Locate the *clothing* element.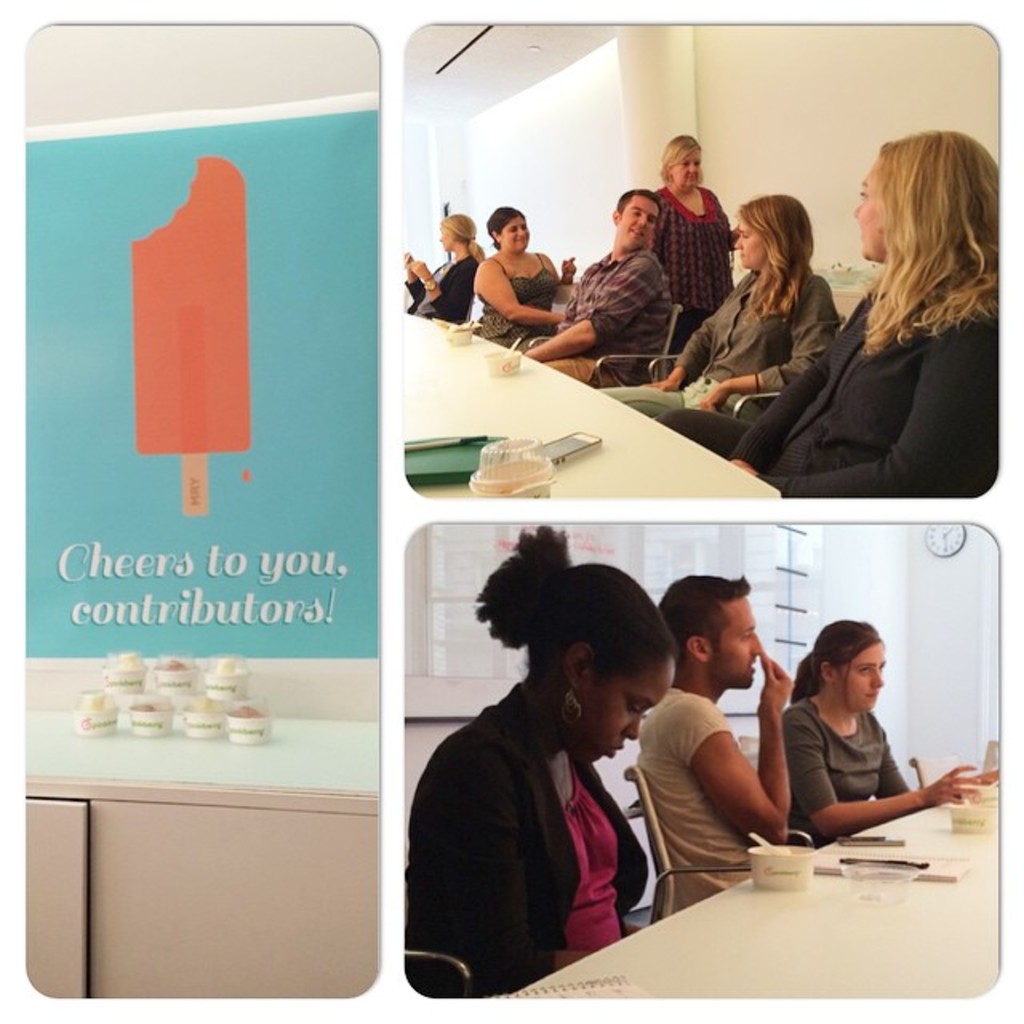
Element bbox: 758, 696, 910, 843.
